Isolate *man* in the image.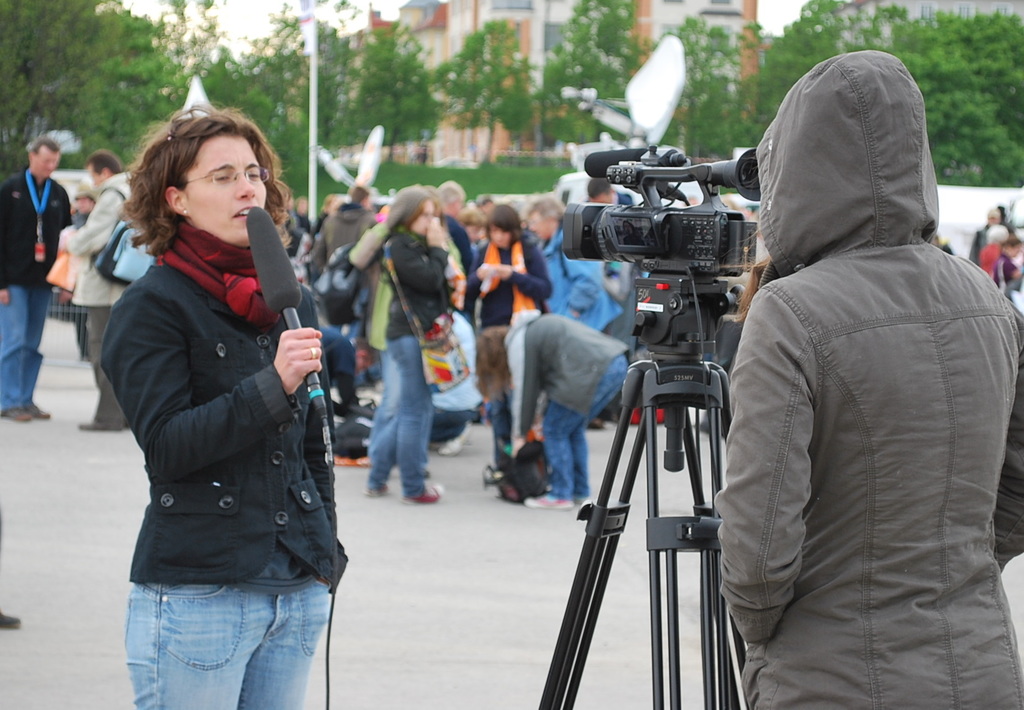
Isolated region: (436, 178, 472, 264).
